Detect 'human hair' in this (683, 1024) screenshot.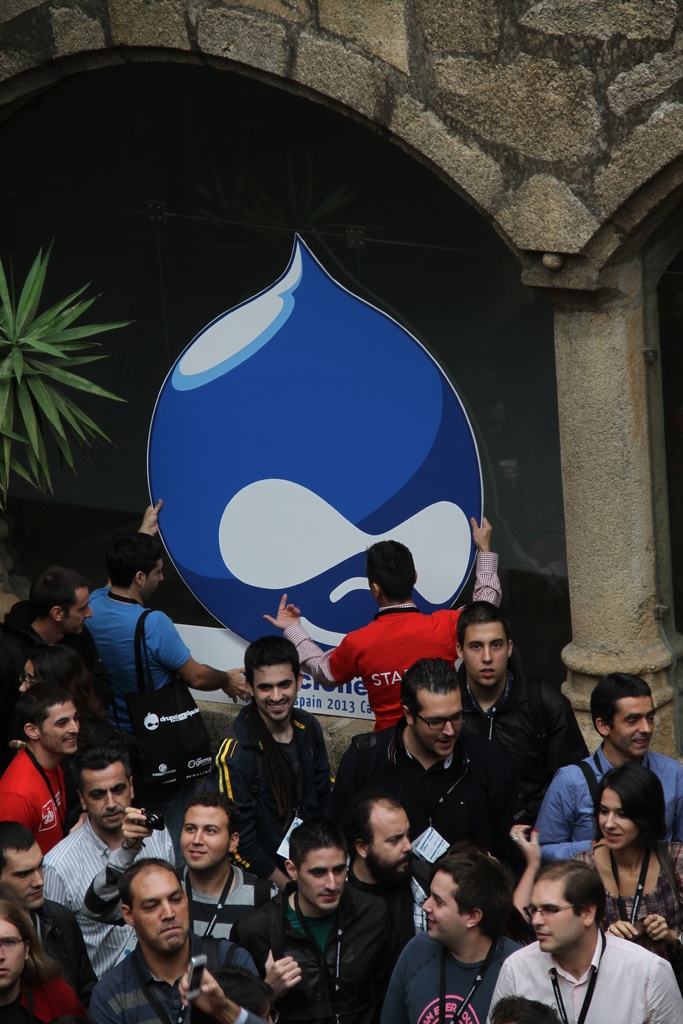
Detection: <bbox>534, 857, 609, 925</bbox>.
